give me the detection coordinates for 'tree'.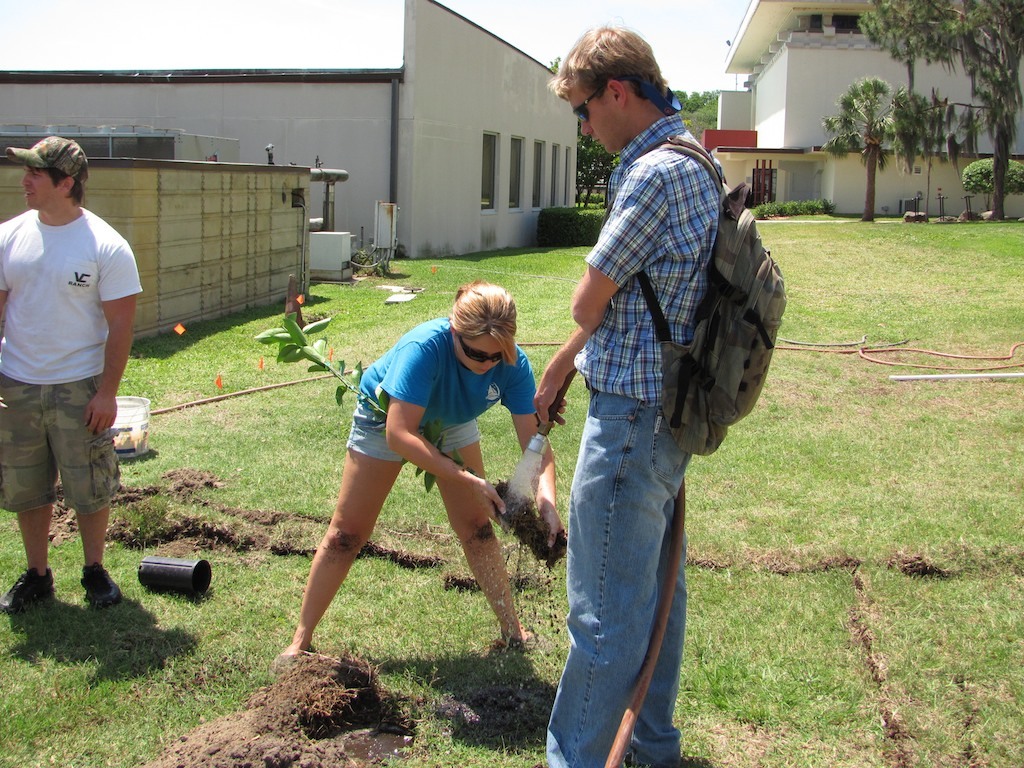
crop(674, 90, 690, 107).
